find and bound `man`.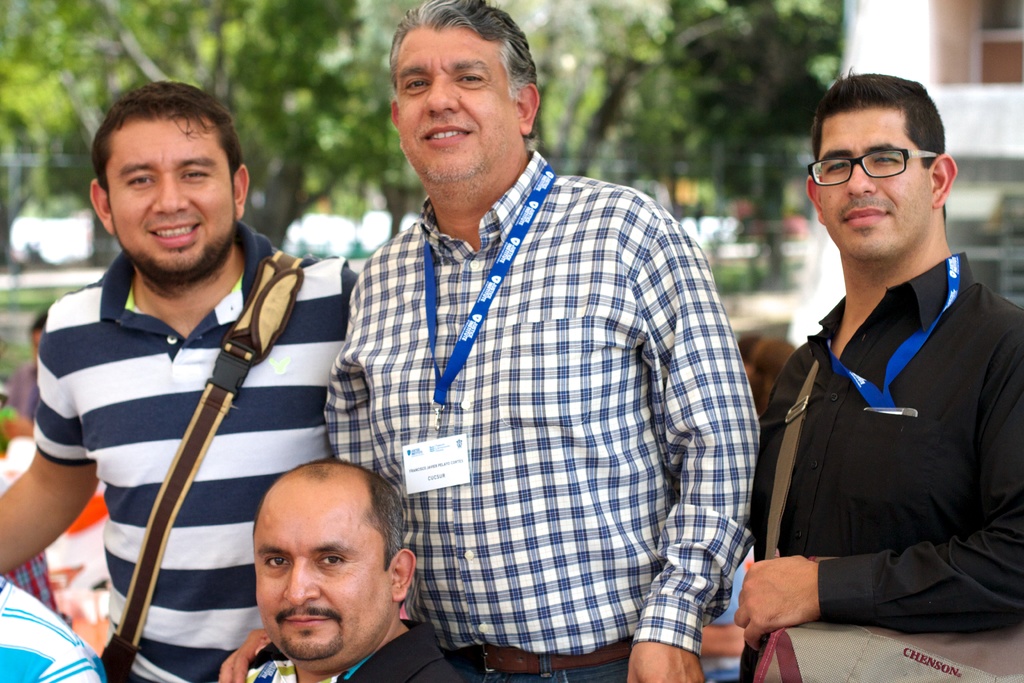
Bound: {"x1": 0, "y1": 81, "x2": 362, "y2": 682}.
